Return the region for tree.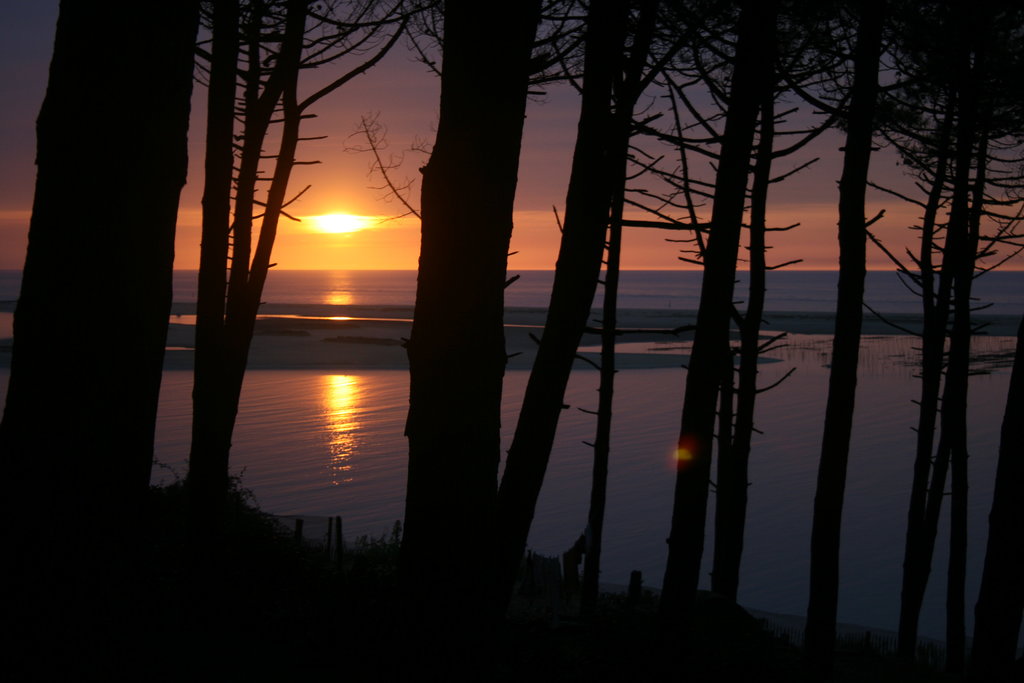
box=[0, 0, 204, 536].
